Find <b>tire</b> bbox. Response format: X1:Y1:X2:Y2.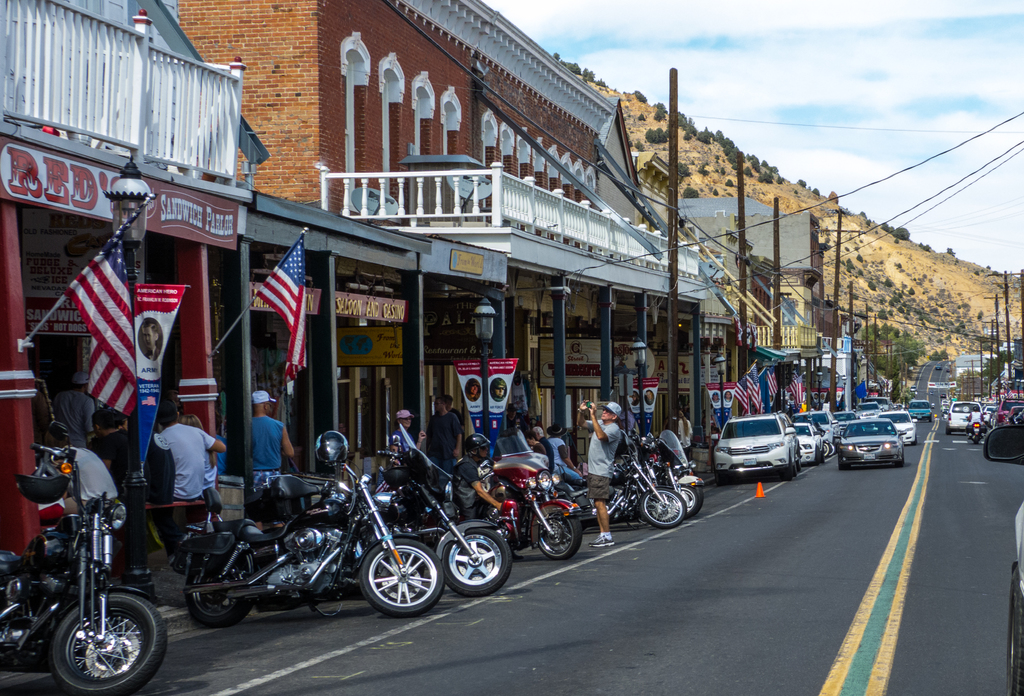
49:592:168:695.
